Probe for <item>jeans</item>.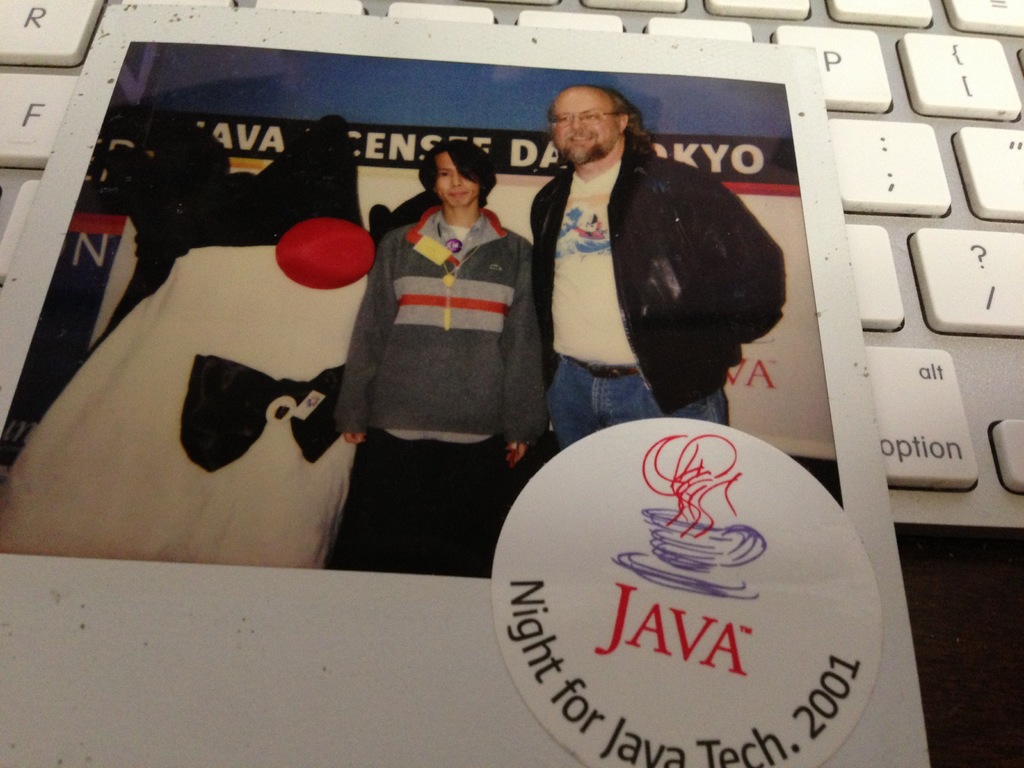
Probe result: crop(541, 349, 725, 455).
